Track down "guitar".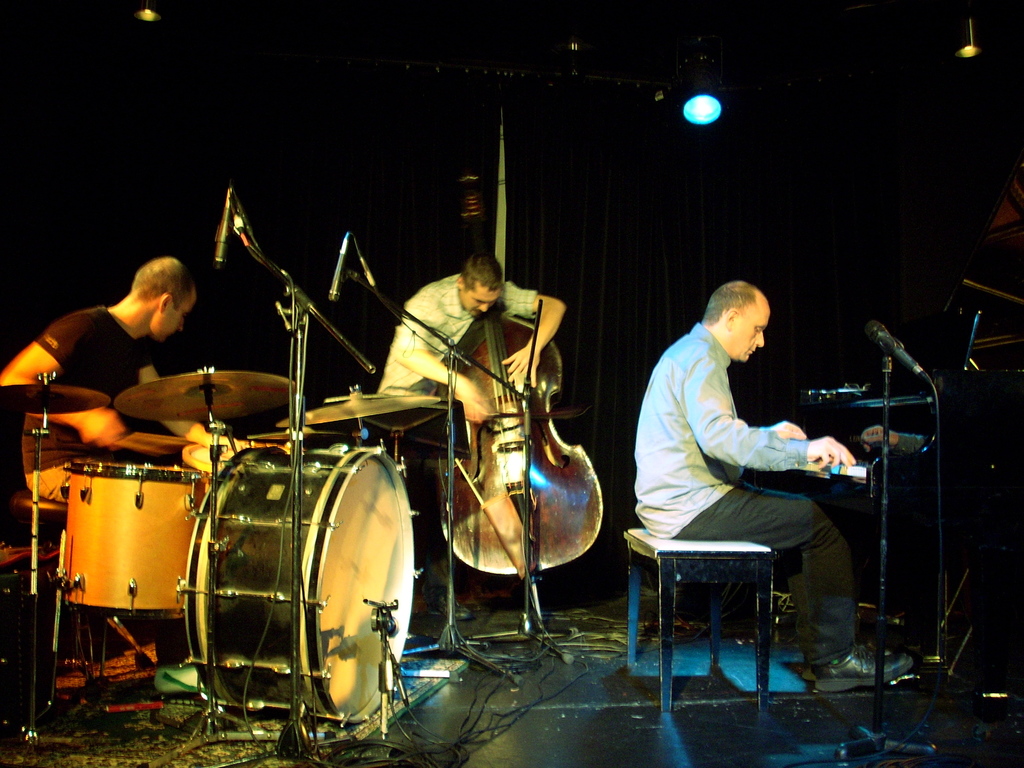
Tracked to {"x1": 435, "y1": 118, "x2": 599, "y2": 581}.
